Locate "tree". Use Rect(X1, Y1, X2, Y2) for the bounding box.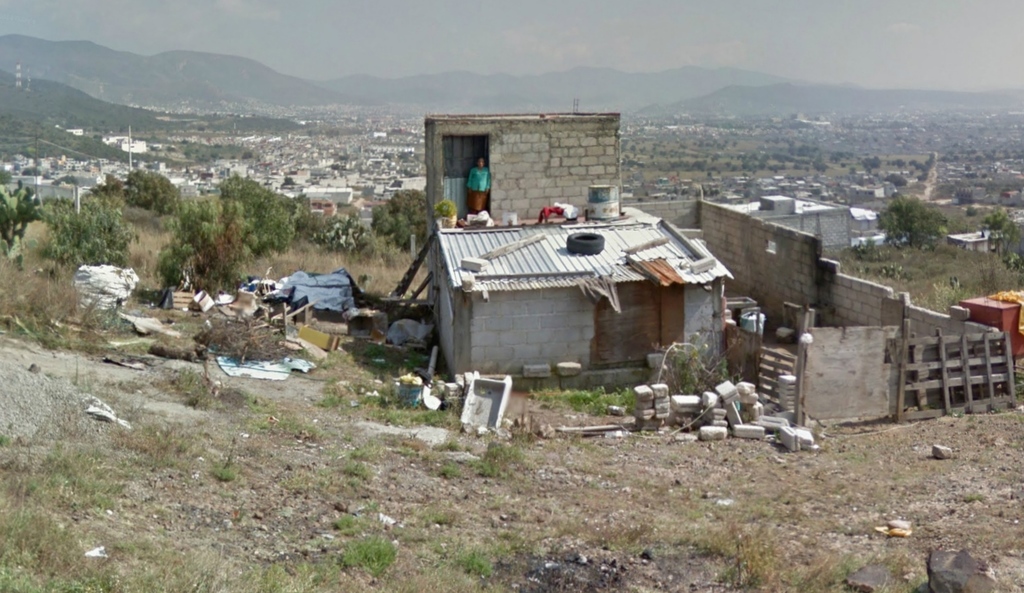
Rect(877, 198, 948, 246).
